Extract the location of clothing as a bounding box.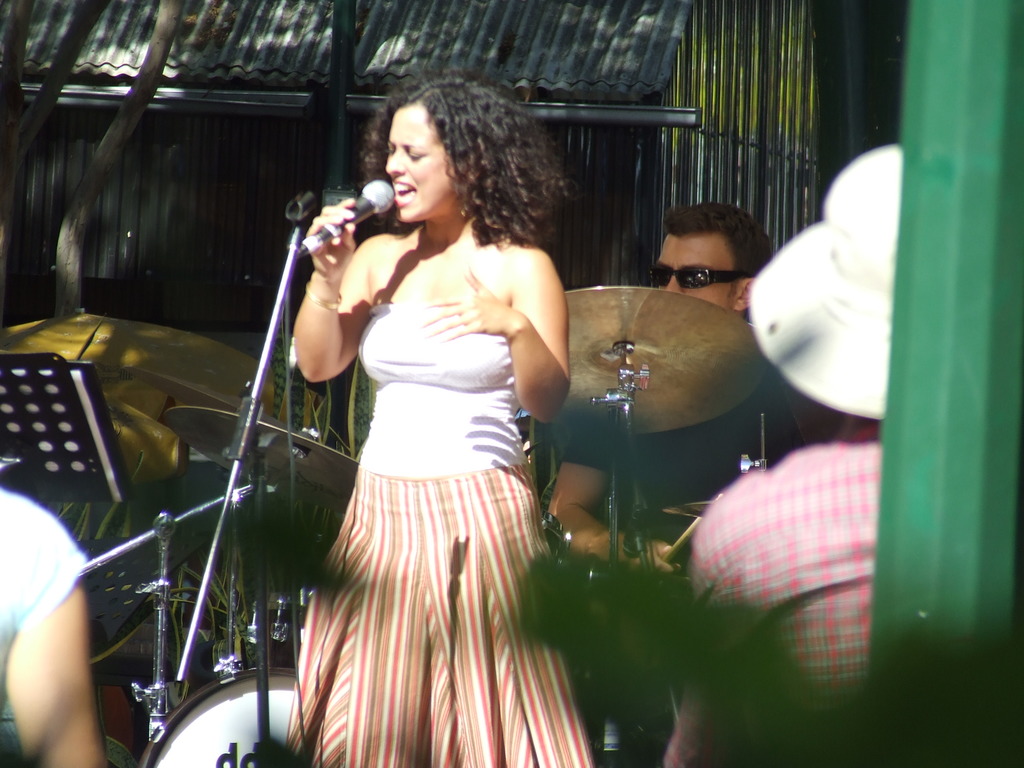
(0,484,88,728).
